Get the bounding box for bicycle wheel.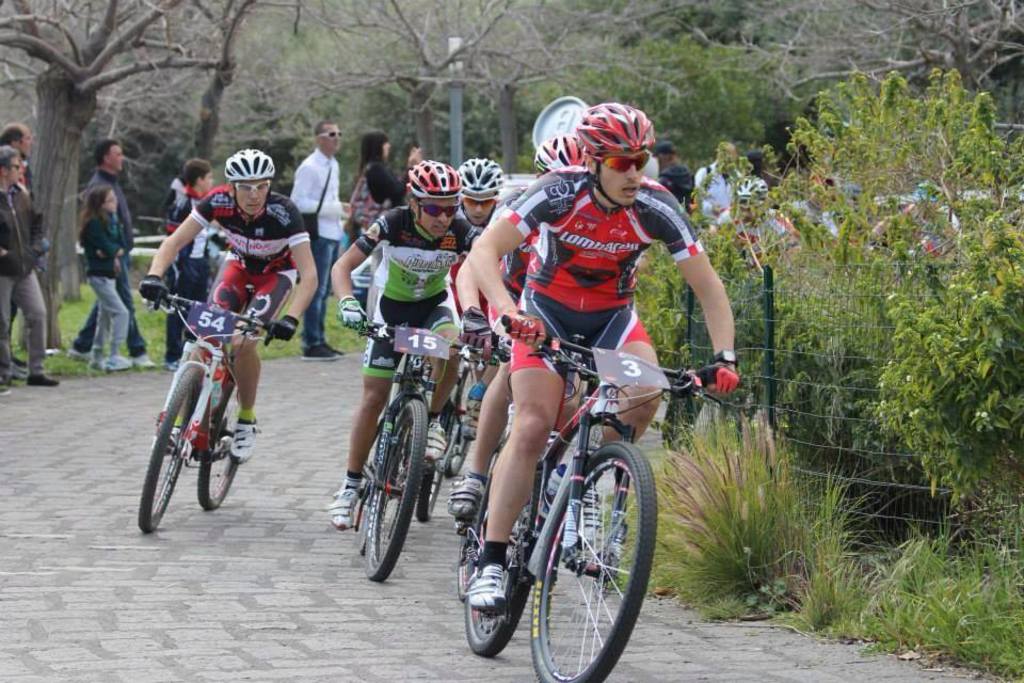
[x1=364, y1=399, x2=431, y2=589].
